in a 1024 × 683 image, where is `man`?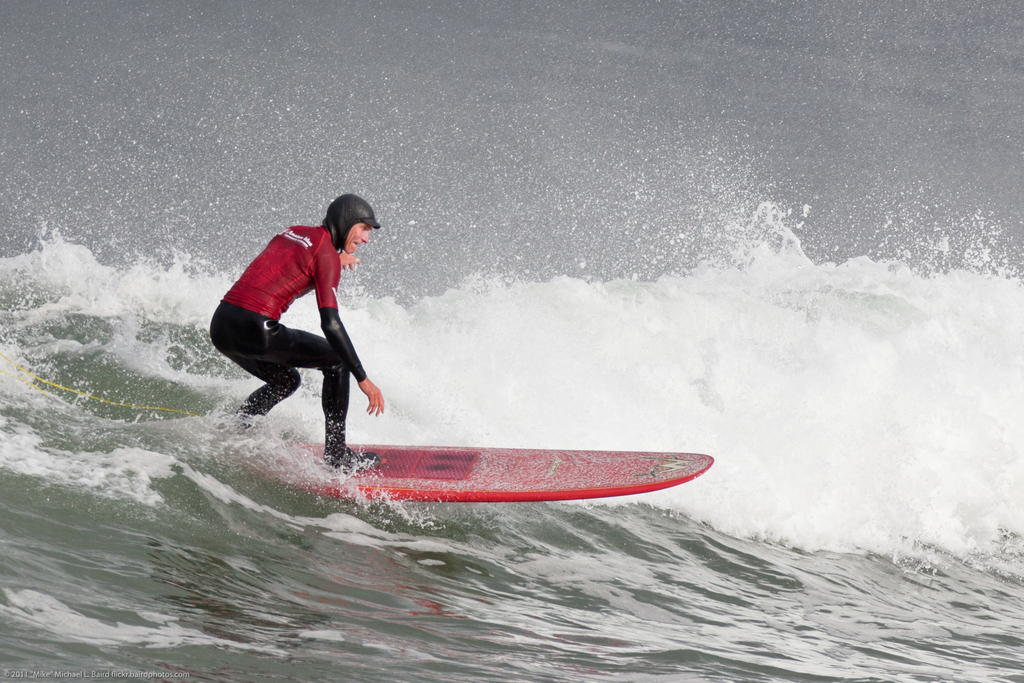
left=218, top=197, right=388, bottom=476.
